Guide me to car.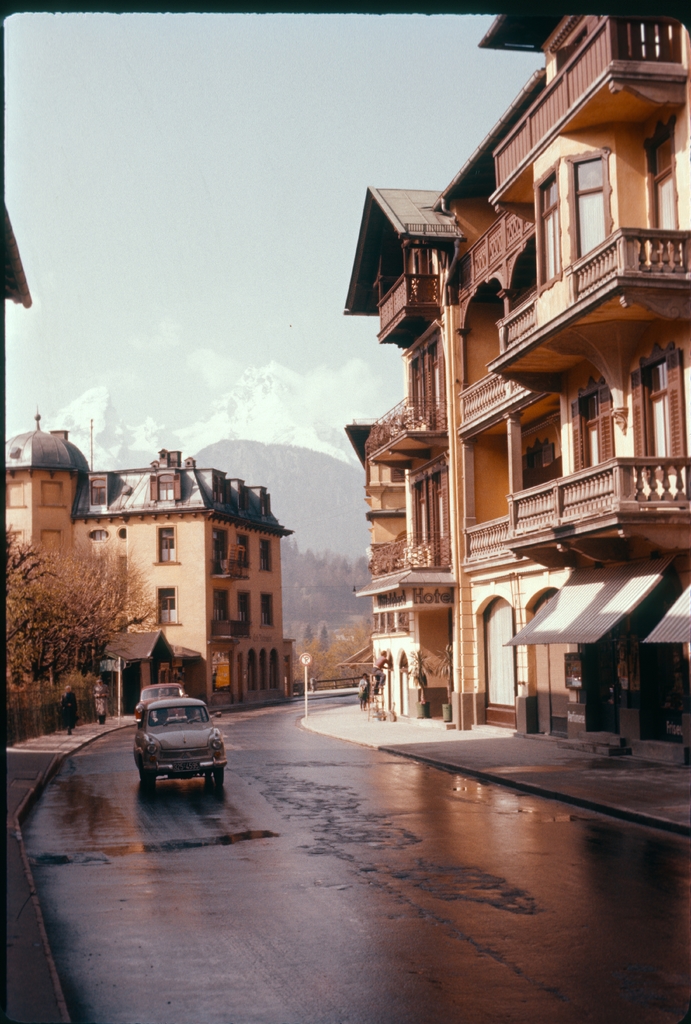
Guidance: detection(129, 688, 224, 797).
